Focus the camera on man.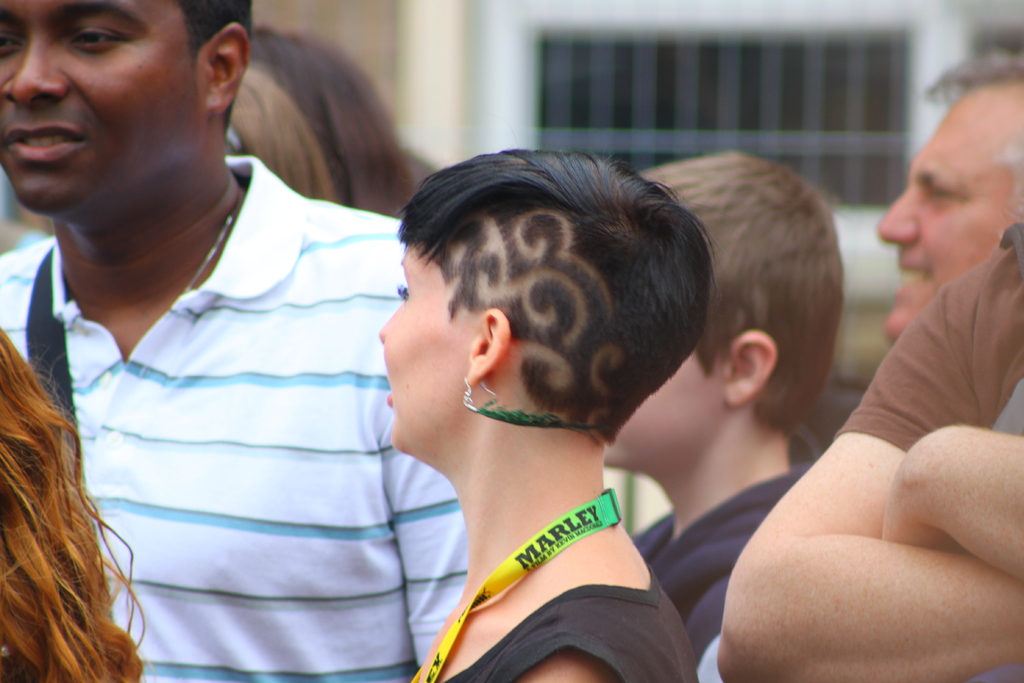
Focus region: [600,147,845,682].
